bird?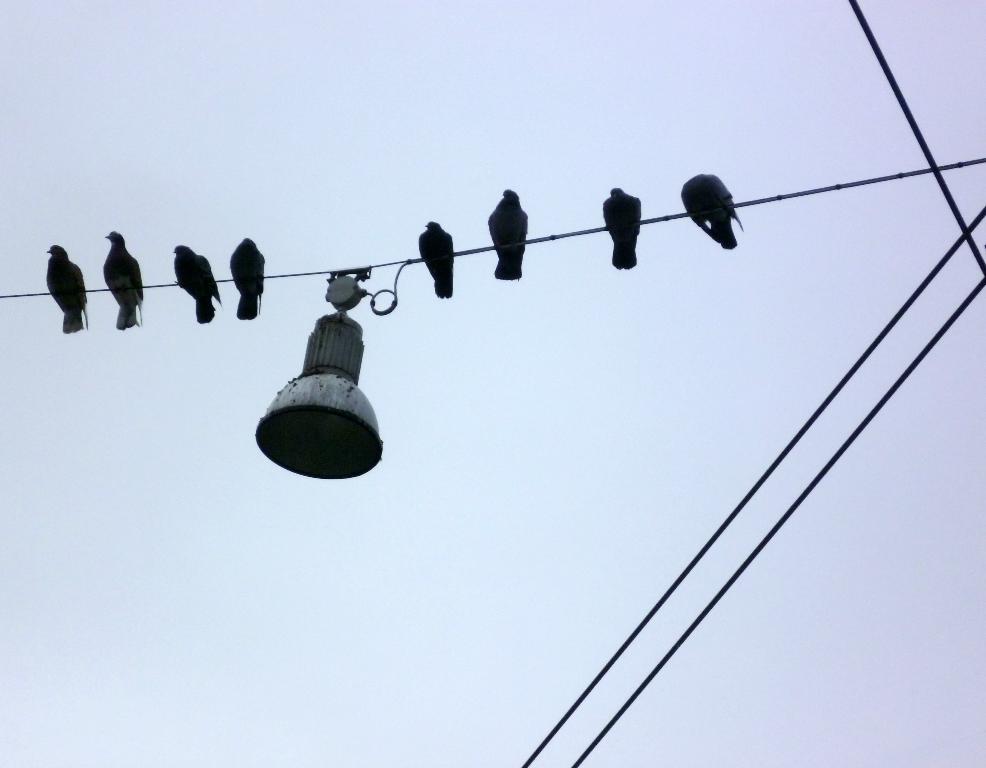
bbox=[173, 241, 223, 325]
